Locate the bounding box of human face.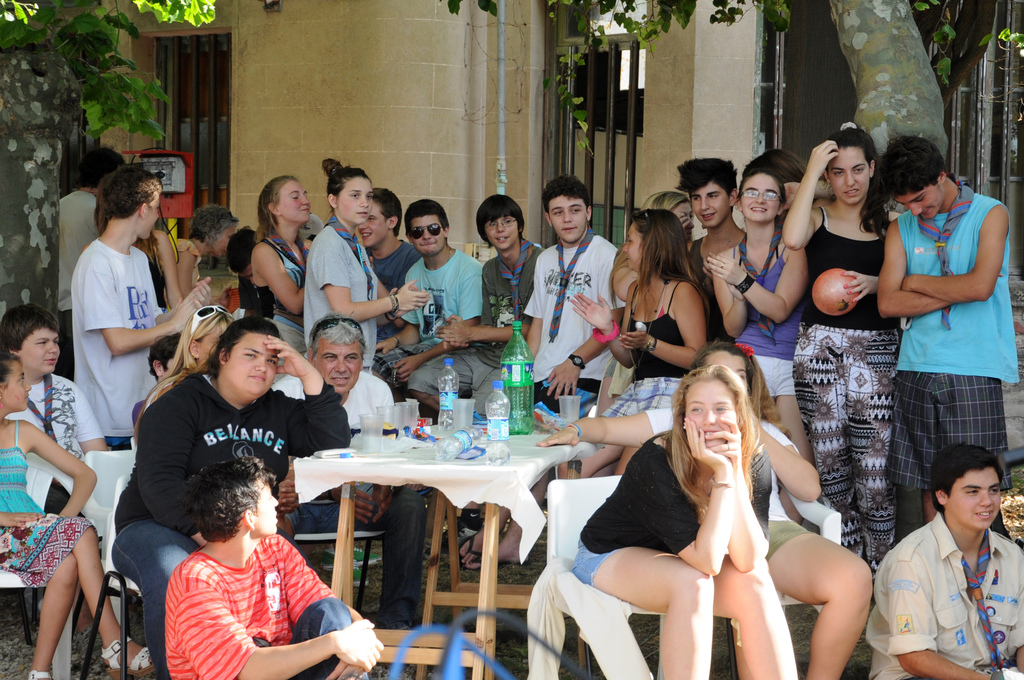
Bounding box: Rect(897, 190, 938, 219).
